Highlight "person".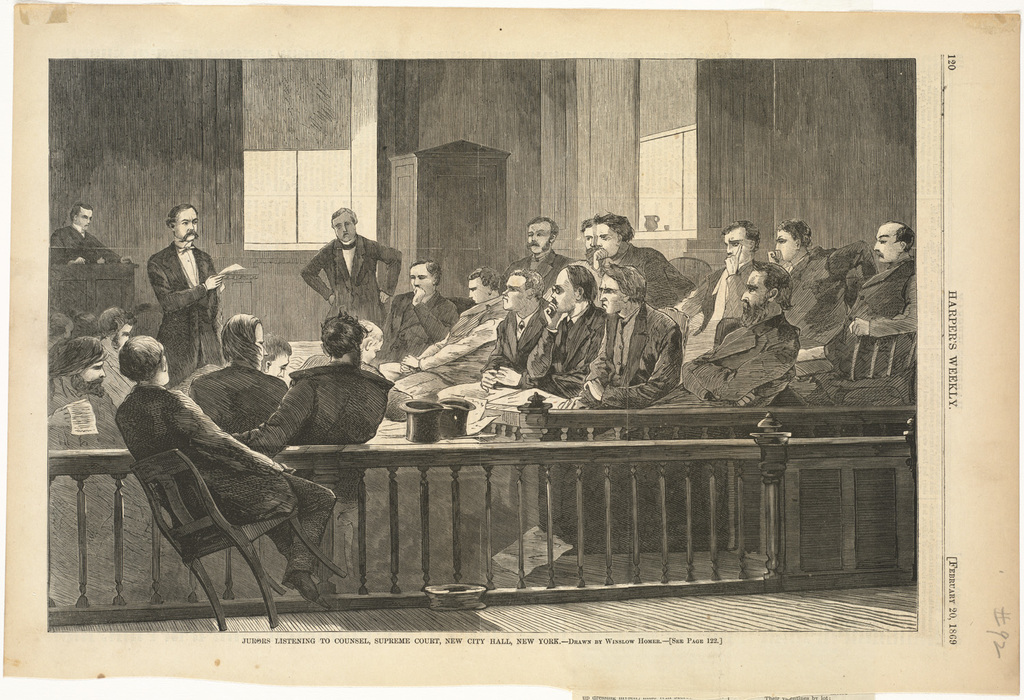
Highlighted region: crop(301, 207, 403, 362).
